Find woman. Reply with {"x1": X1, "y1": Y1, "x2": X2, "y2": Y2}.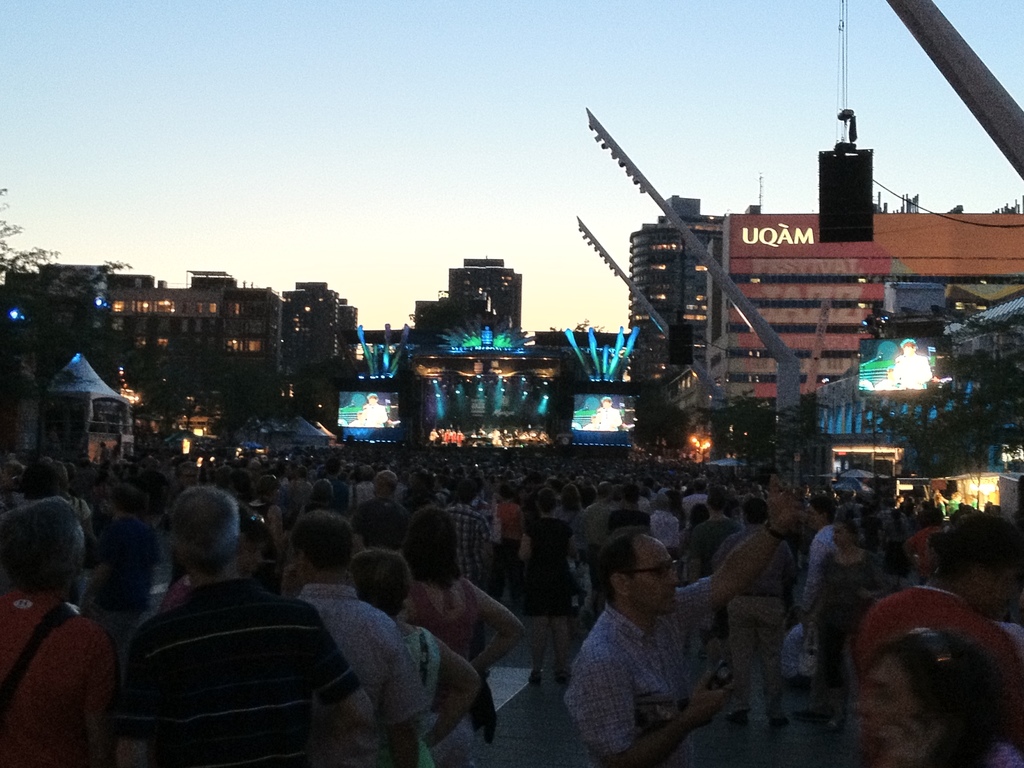
{"x1": 70, "y1": 511, "x2": 165, "y2": 676}.
